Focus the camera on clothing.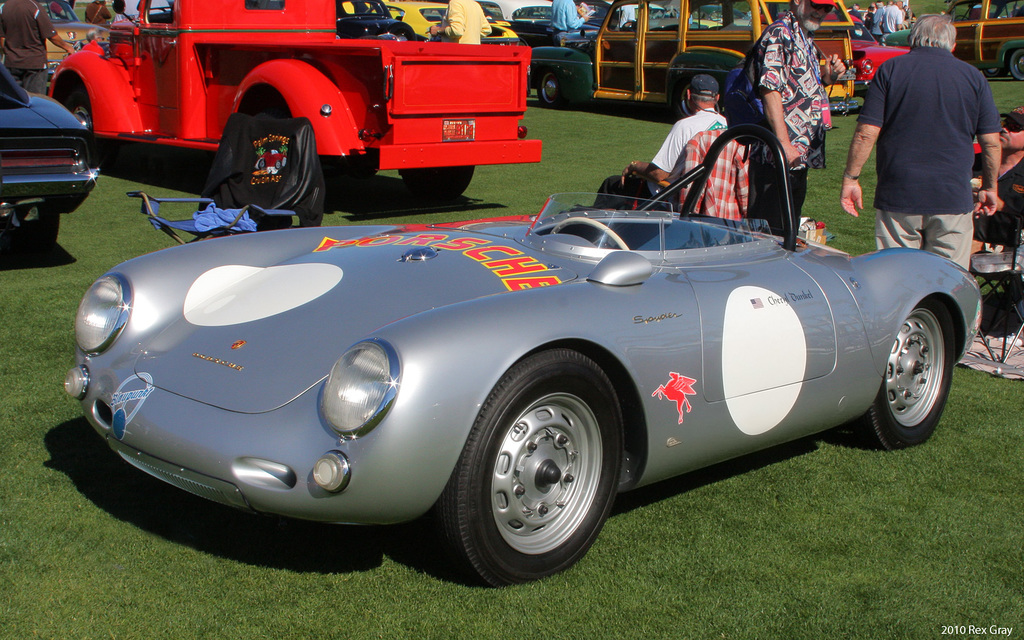
Focus region: box(441, 0, 492, 47).
